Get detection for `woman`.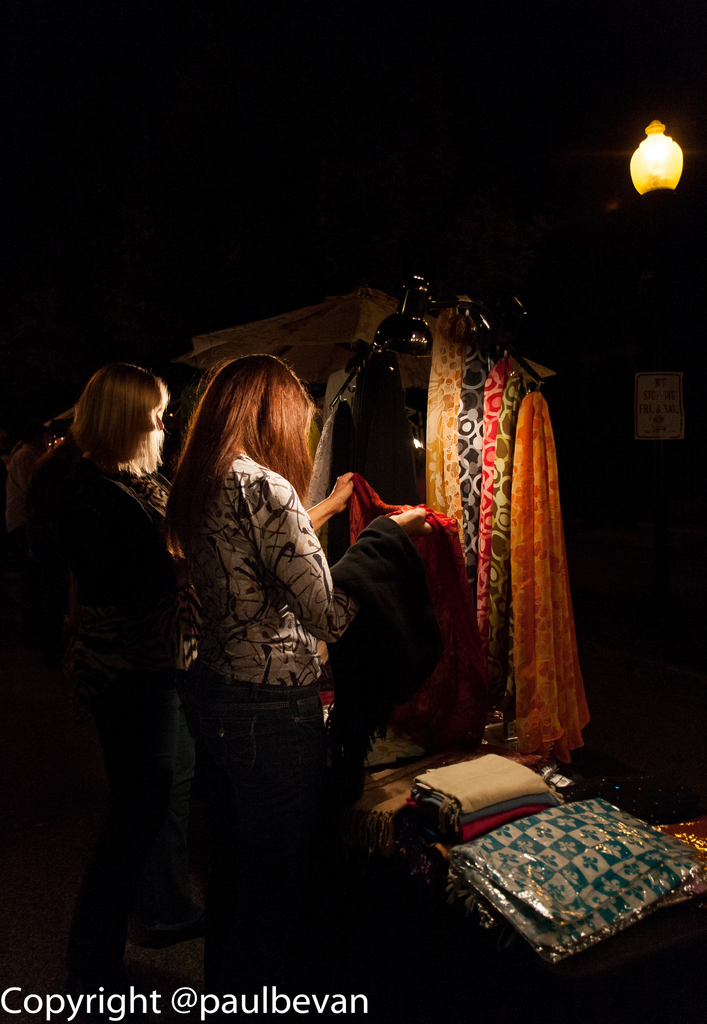
Detection: detection(158, 356, 438, 1014).
